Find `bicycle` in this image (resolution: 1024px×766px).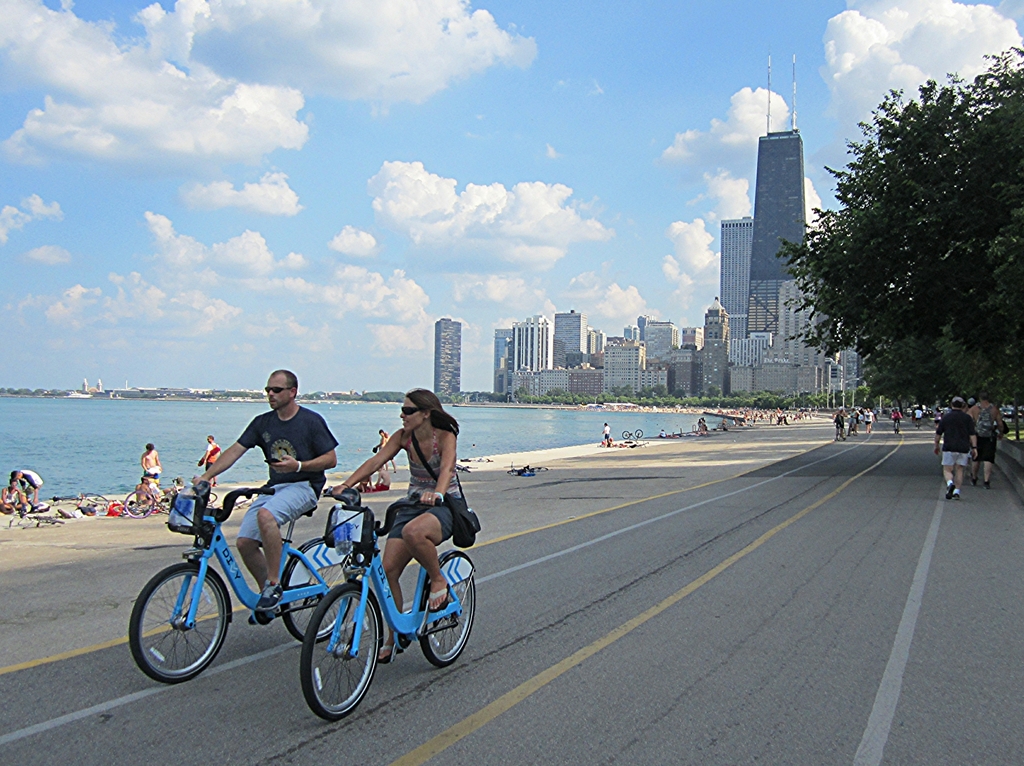
locate(10, 506, 65, 528).
